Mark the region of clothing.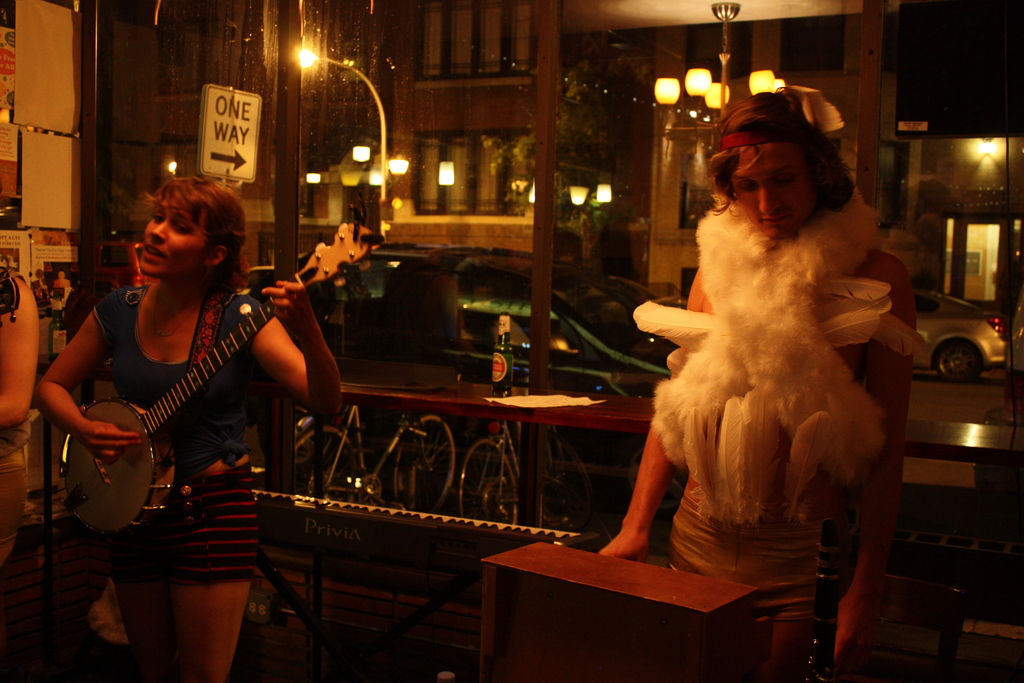
Region: (left=89, top=290, right=259, bottom=590).
